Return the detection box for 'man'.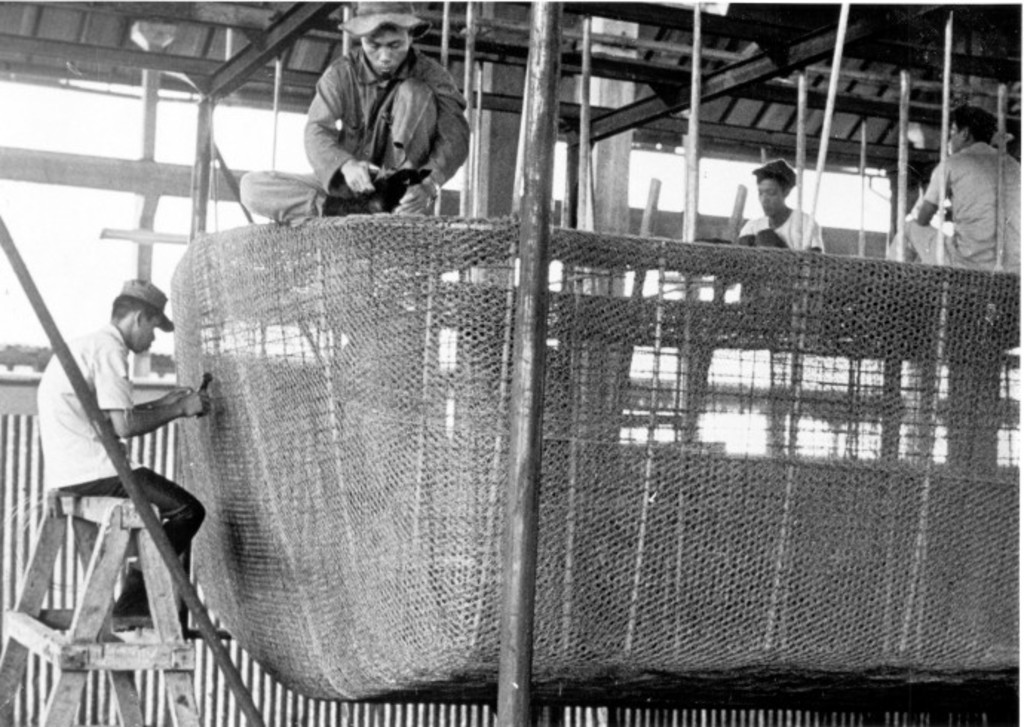
box=[729, 154, 824, 310].
